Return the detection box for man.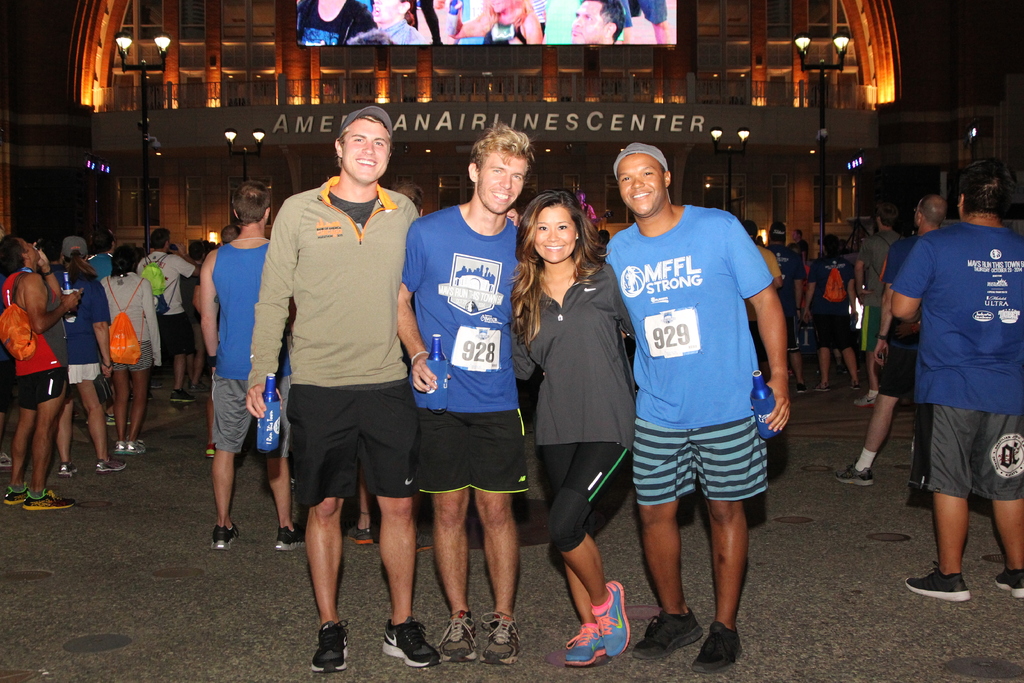
l=199, t=176, r=282, b=552.
